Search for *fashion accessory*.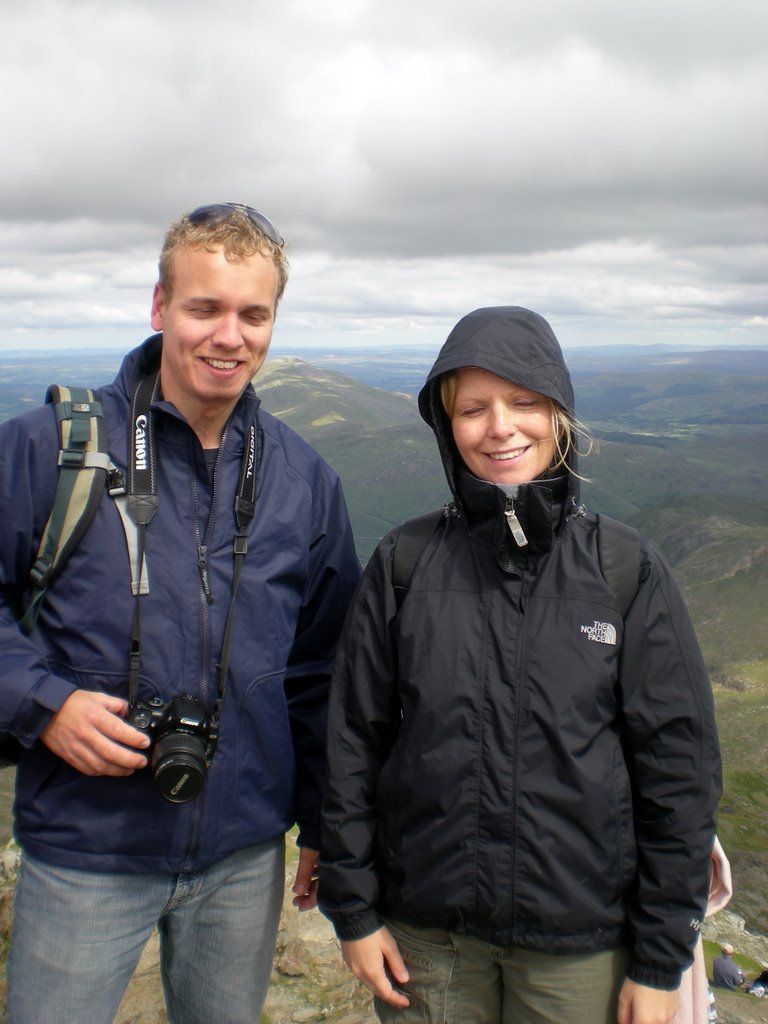
Found at (left=720, top=940, right=736, bottom=956).
